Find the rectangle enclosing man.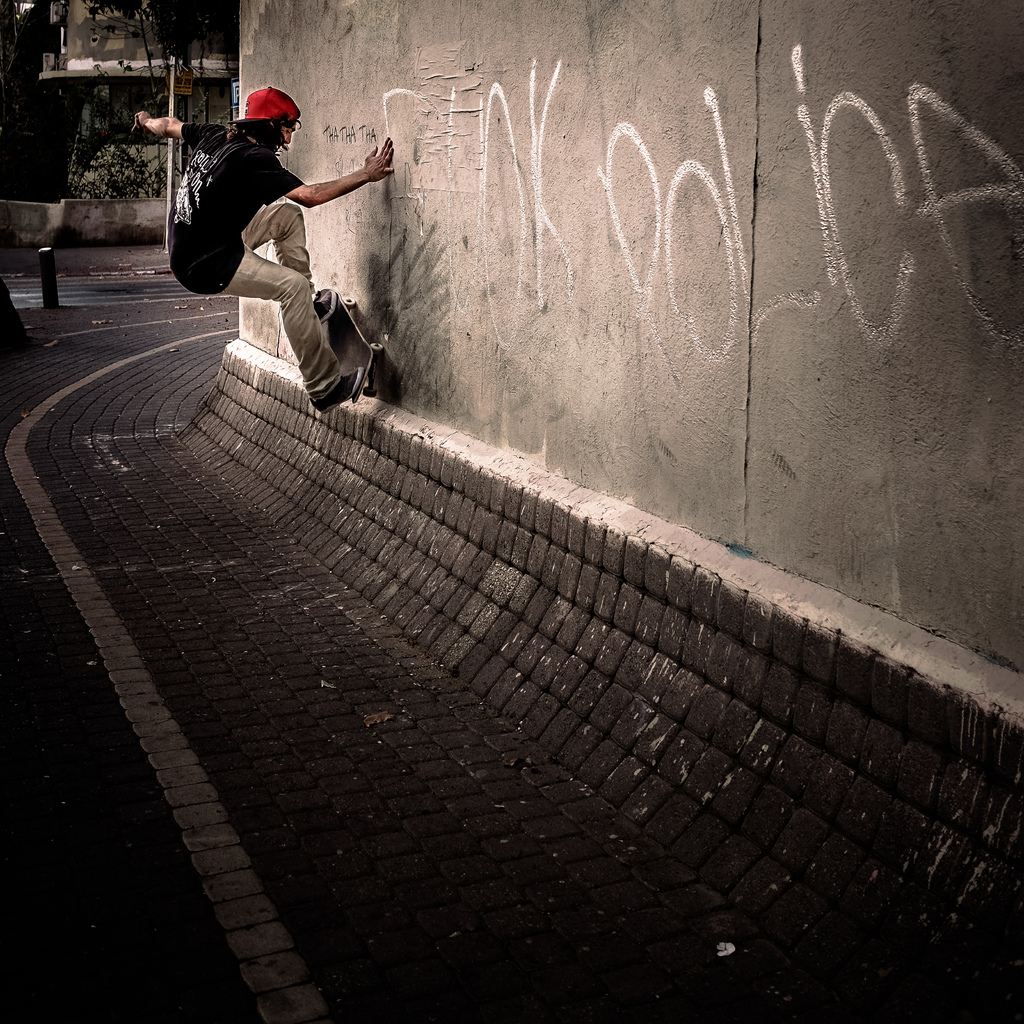
pyautogui.locateOnScreen(179, 88, 398, 421).
